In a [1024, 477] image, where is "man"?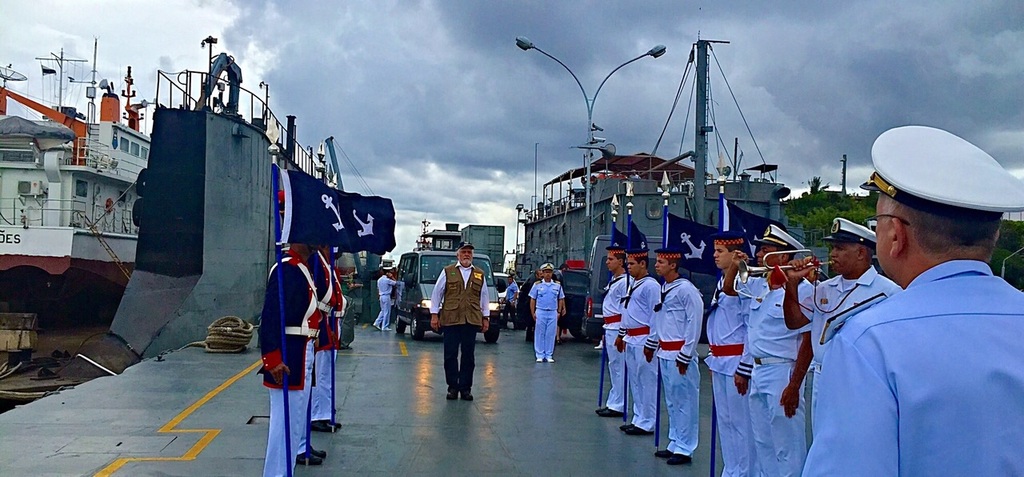
(522,270,541,343).
